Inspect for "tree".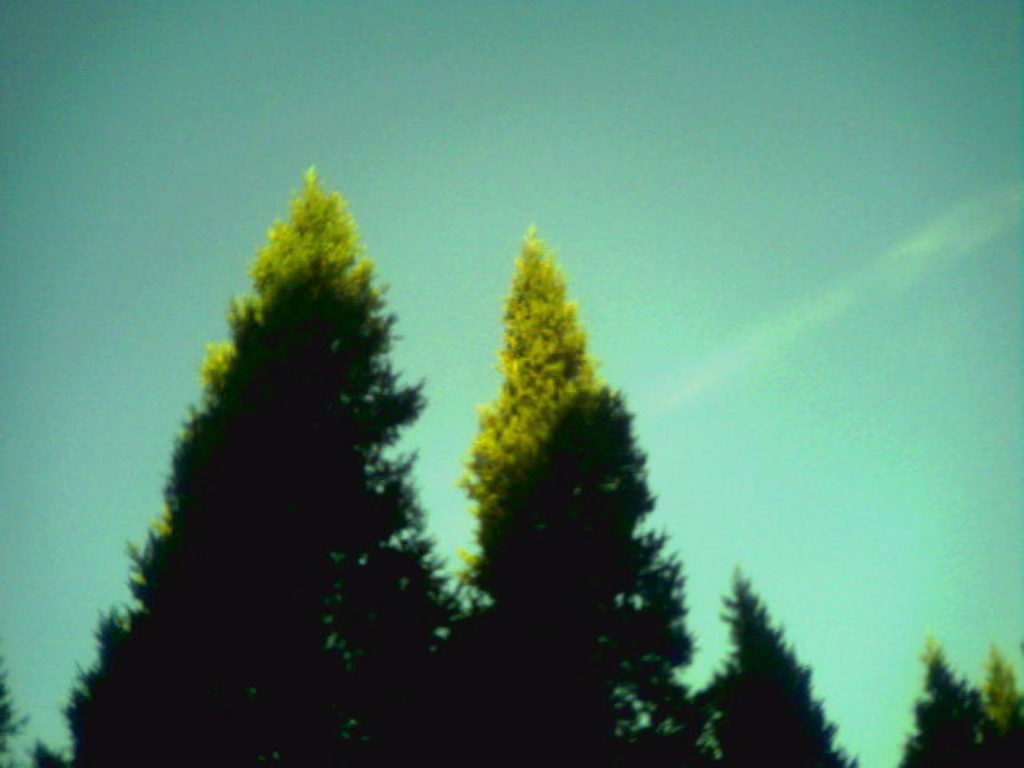
Inspection: x1=46, y1=149, x2=536, y2=746.
